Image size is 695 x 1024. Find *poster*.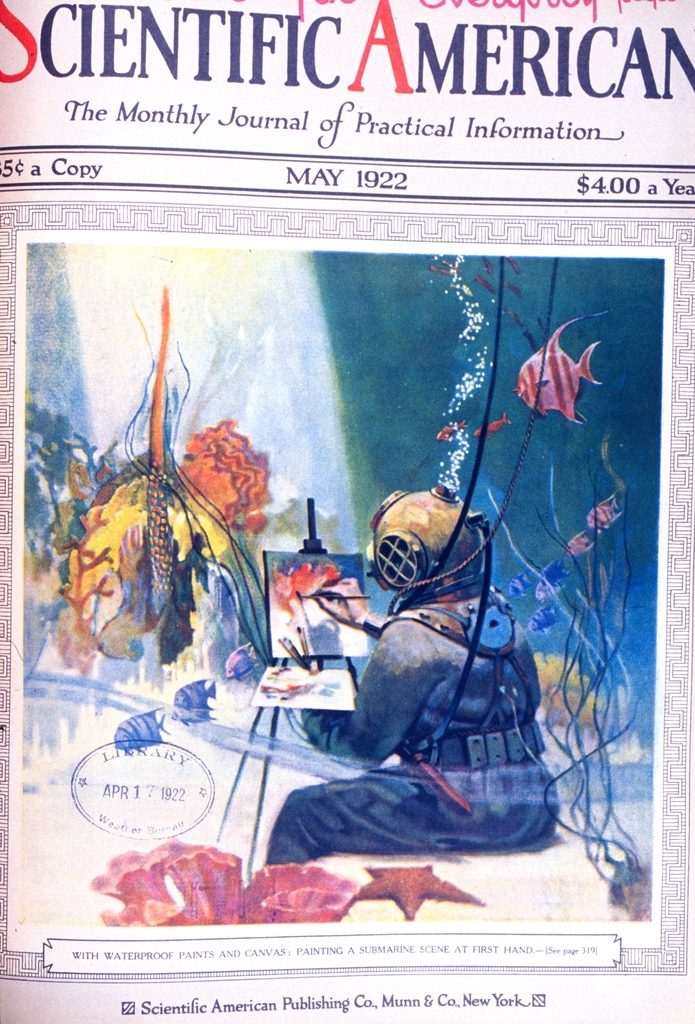
{"x1": 0, "y1": 0, "x2": 694, "y2": 1018}.
